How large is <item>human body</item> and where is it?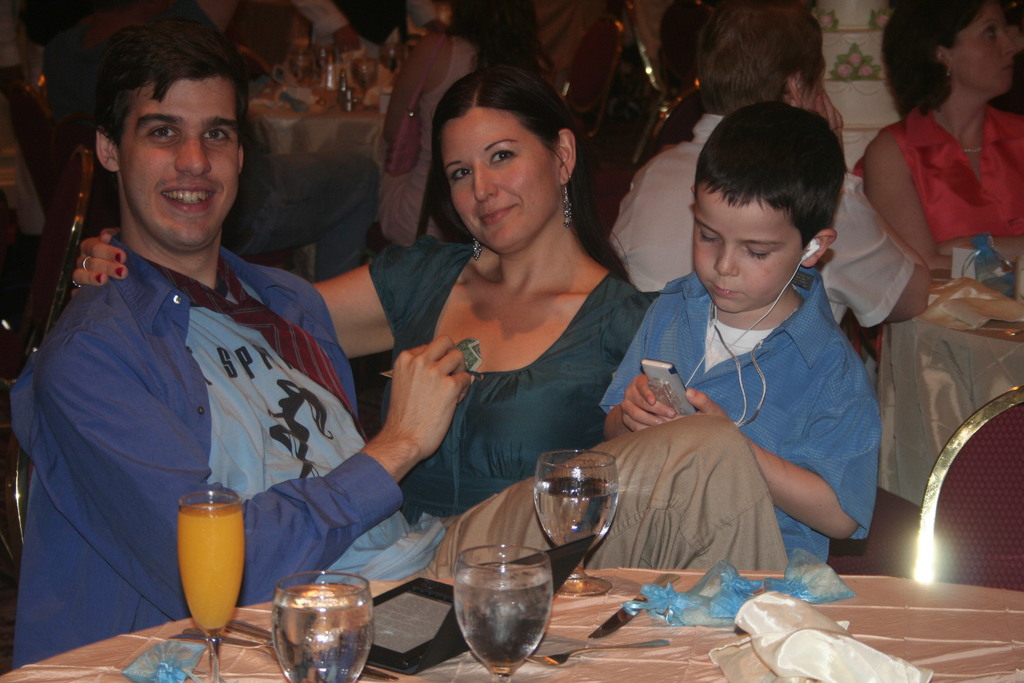
Bounding box: [11, 9, 472, 674].
